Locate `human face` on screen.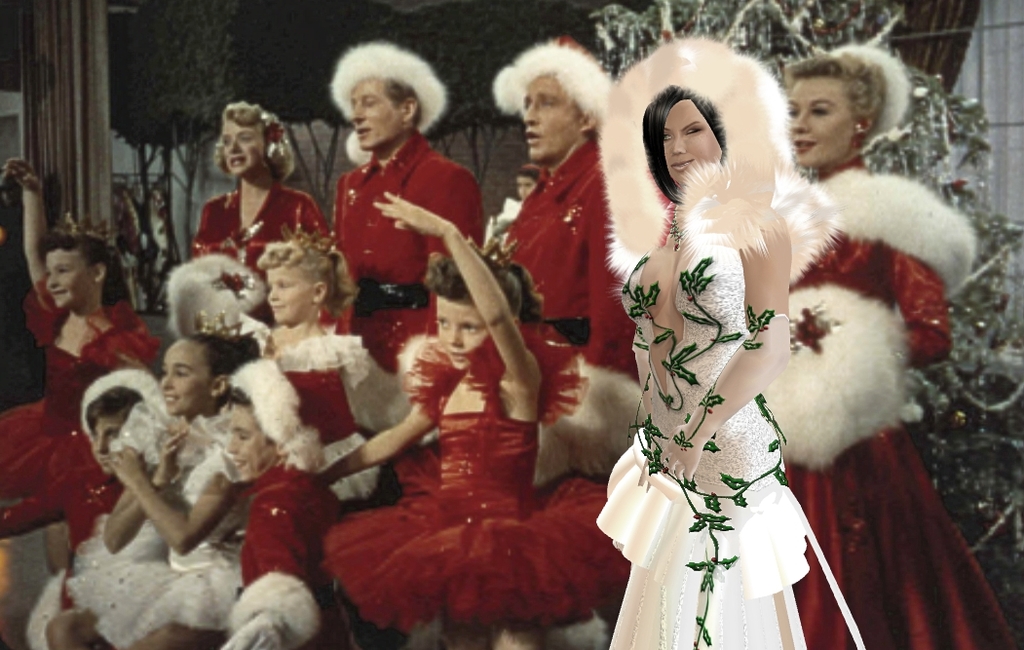
On screen at region(794, 75, 853, 173).
